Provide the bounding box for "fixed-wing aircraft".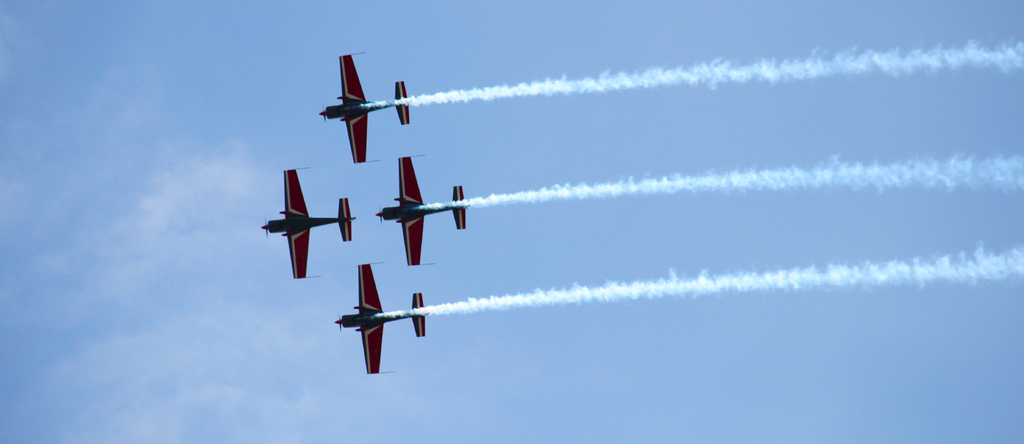
333, 263, 426, 374.
